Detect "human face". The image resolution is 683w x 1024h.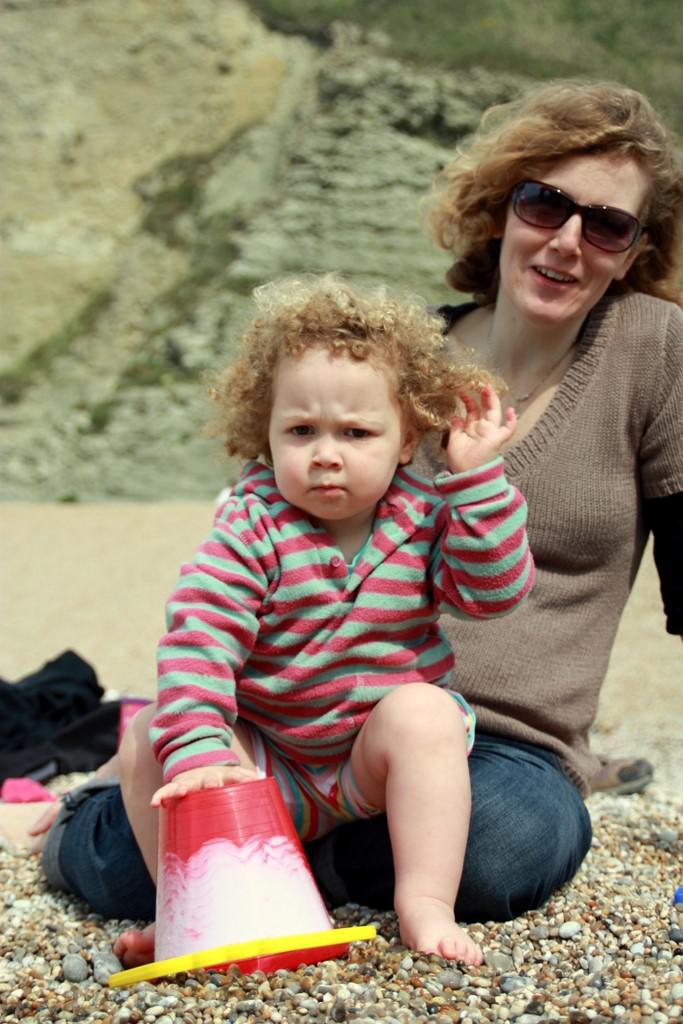
bbox=(265, 342, 404, 521).
